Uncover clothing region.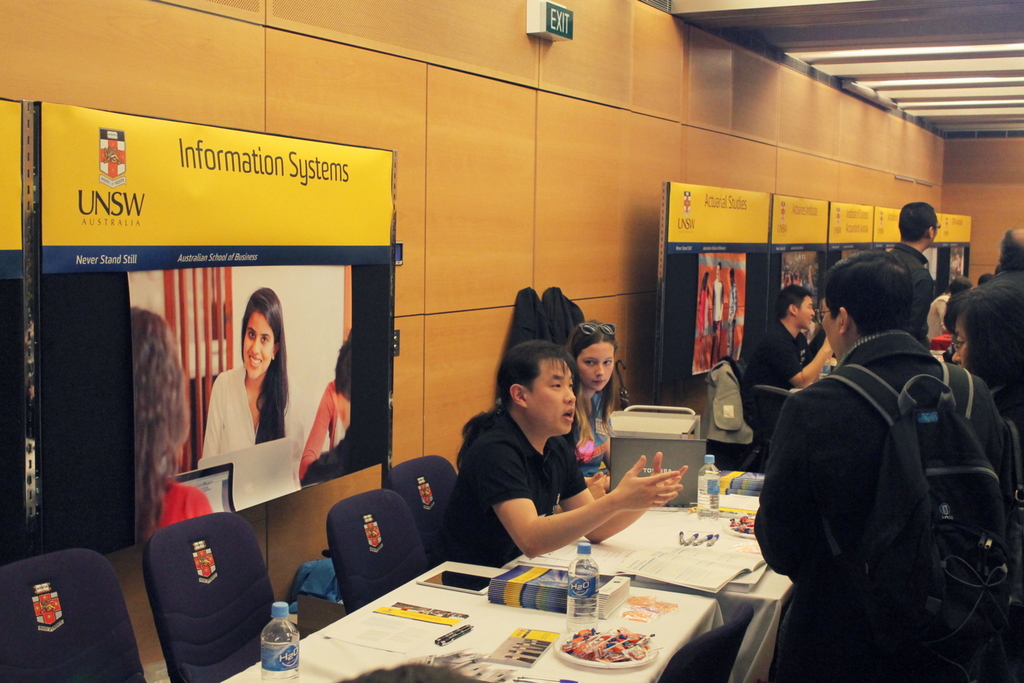
Uncovered: BBox(544, 391, 609, 493).
